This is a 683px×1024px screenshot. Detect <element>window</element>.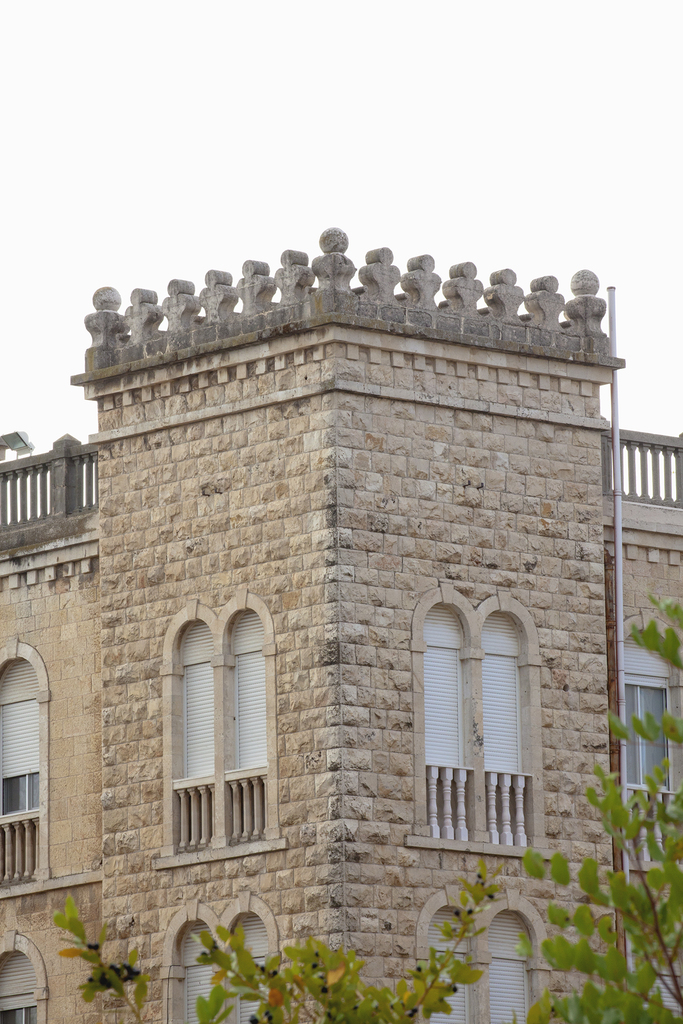
x1=409, y1=890, x2=543, y2=1023.
